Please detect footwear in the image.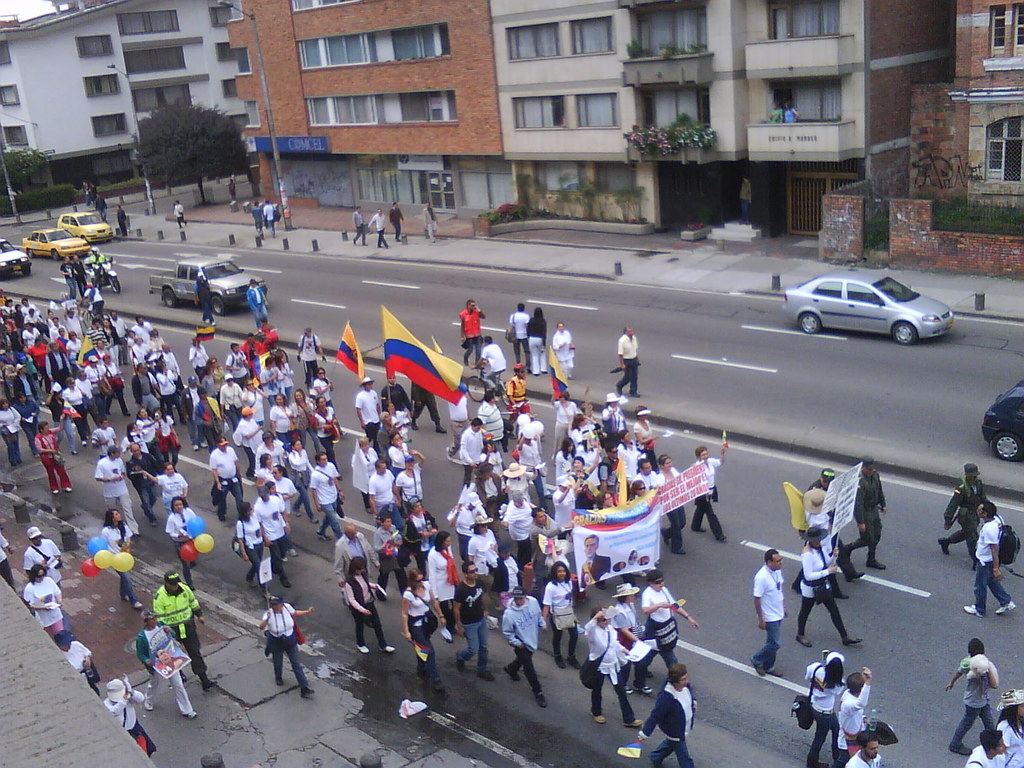
locate(631, 687, 639, 701).
